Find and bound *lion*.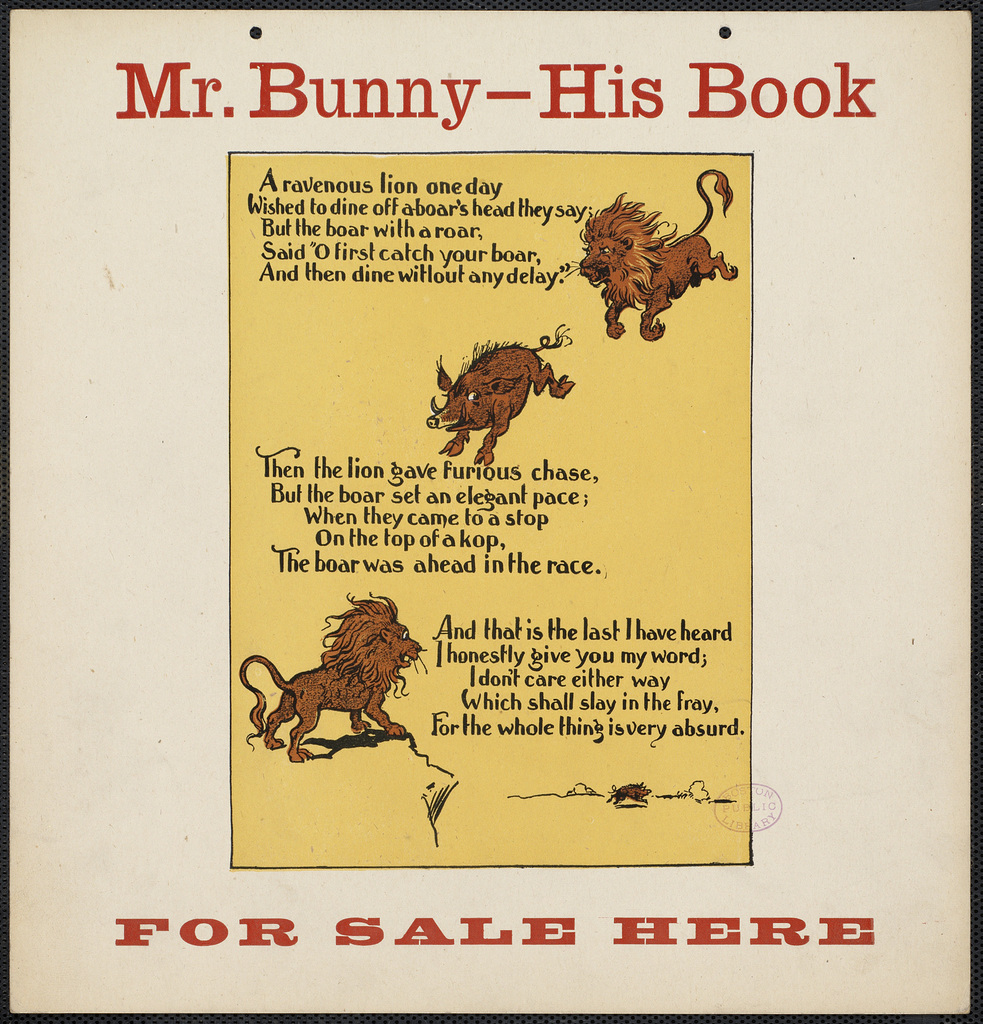
Bound: detection(560, 166, 740, 340).
